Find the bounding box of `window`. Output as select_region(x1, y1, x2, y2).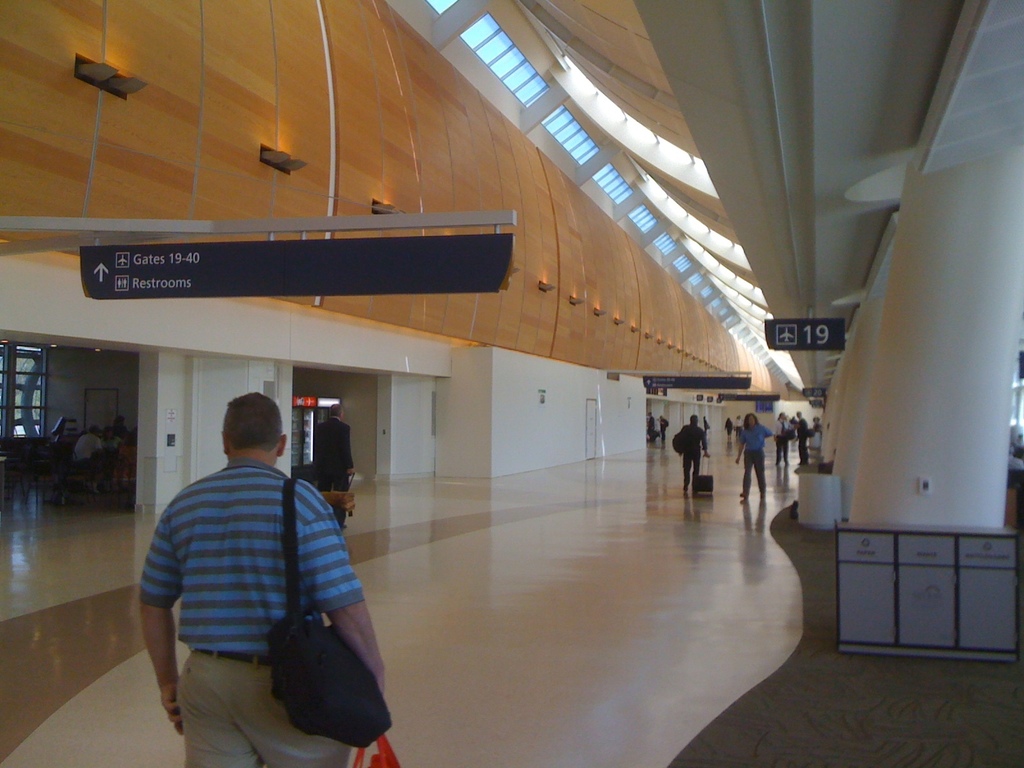
select_region(717, 303, 726, 315).
